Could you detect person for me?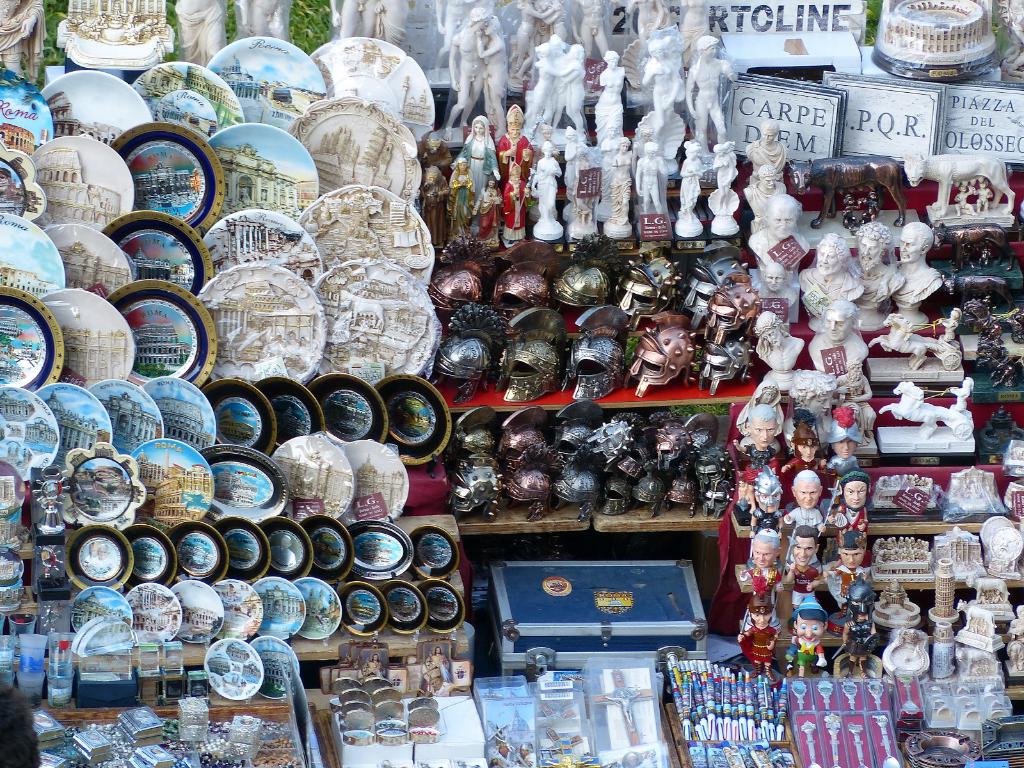
Detection result: detection(757, 492, 782, 514).
